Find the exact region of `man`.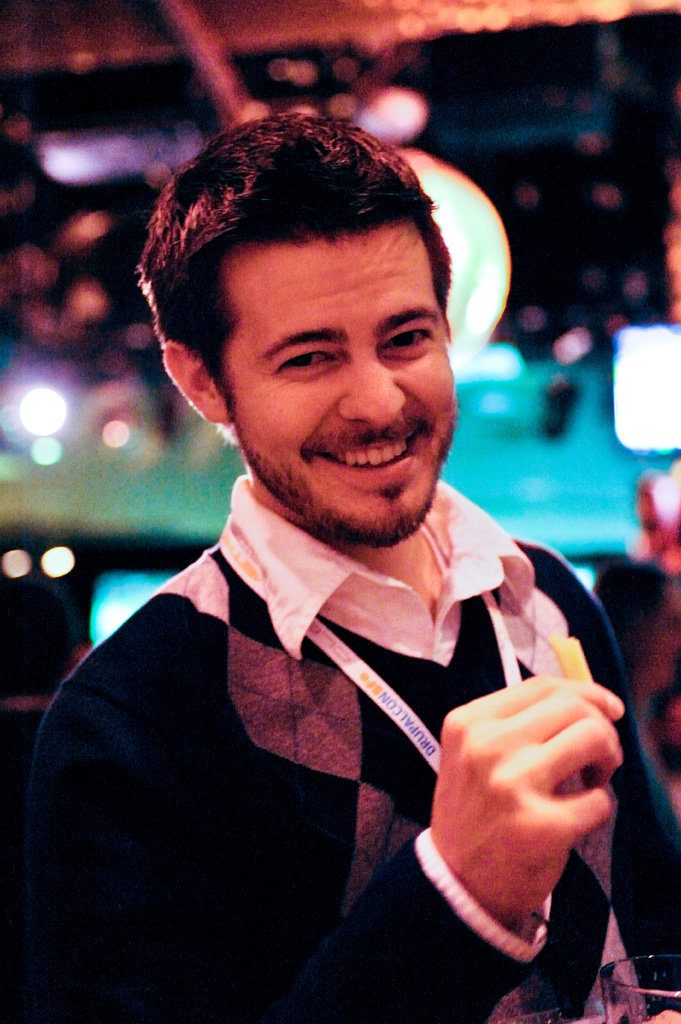
Exact region: detection(41, 126, 655, 1023).
